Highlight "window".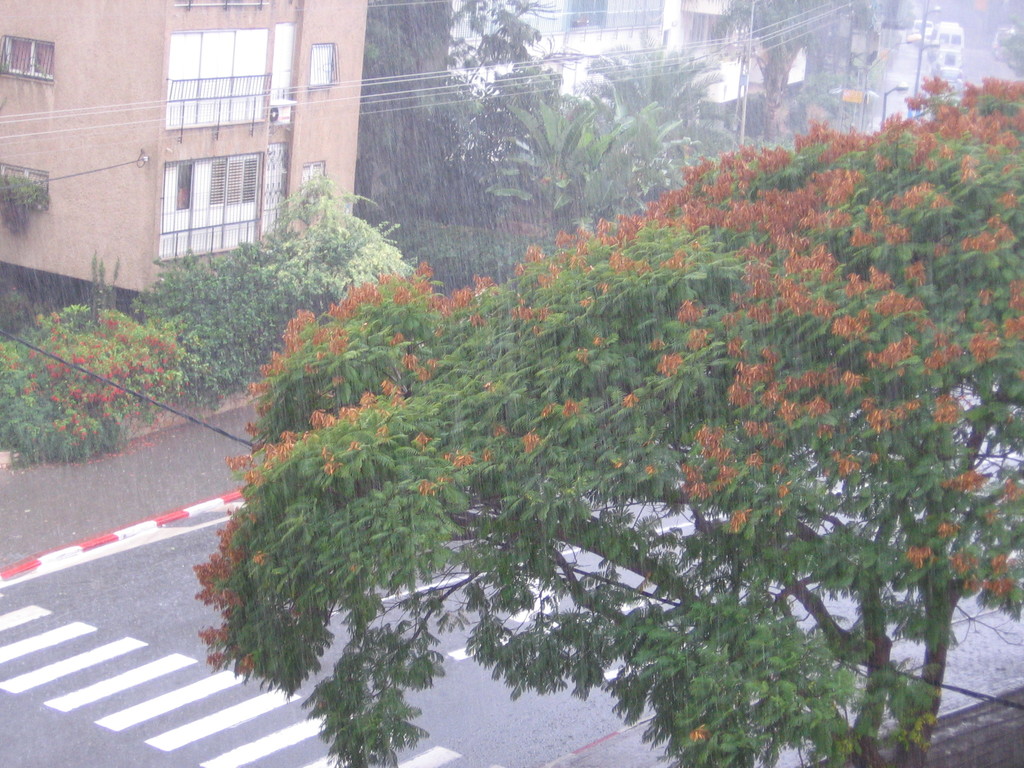
Highlighted region: x1=301, y1=38, x2=334, y2=93.
